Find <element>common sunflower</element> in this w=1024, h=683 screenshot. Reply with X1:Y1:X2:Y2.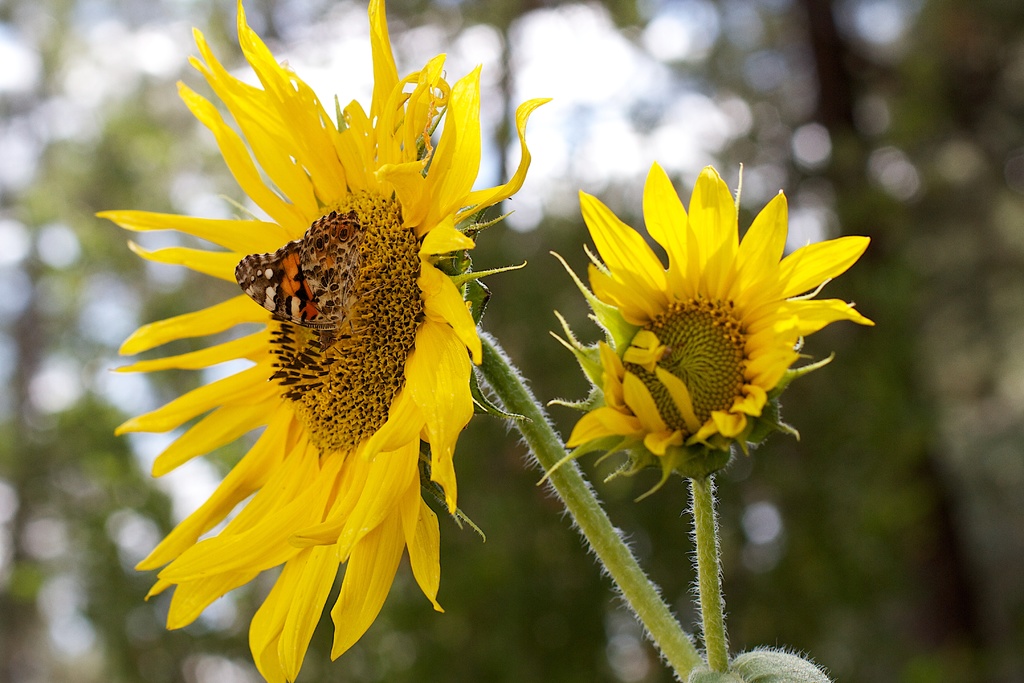
96:0:555:682.
